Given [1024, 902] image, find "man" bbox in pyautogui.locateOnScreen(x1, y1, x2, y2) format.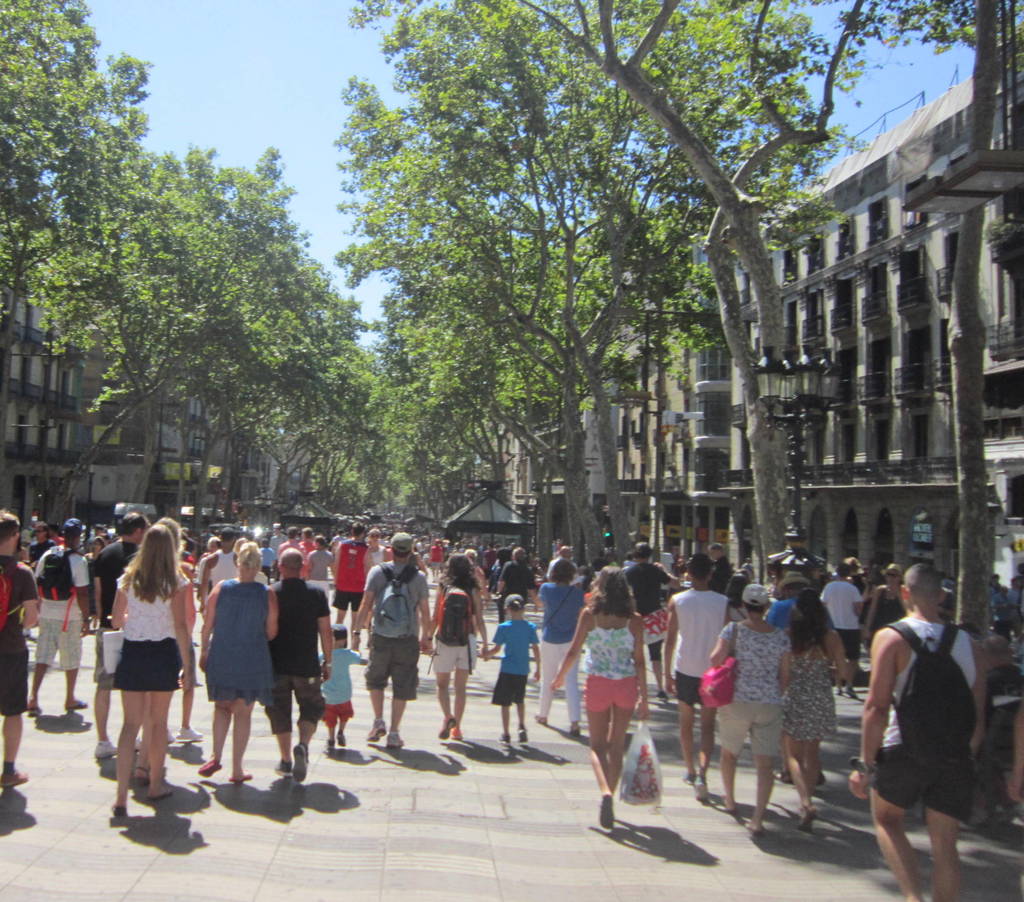
pyautogui.locateOnScreen(820, 561, 861, 697).
